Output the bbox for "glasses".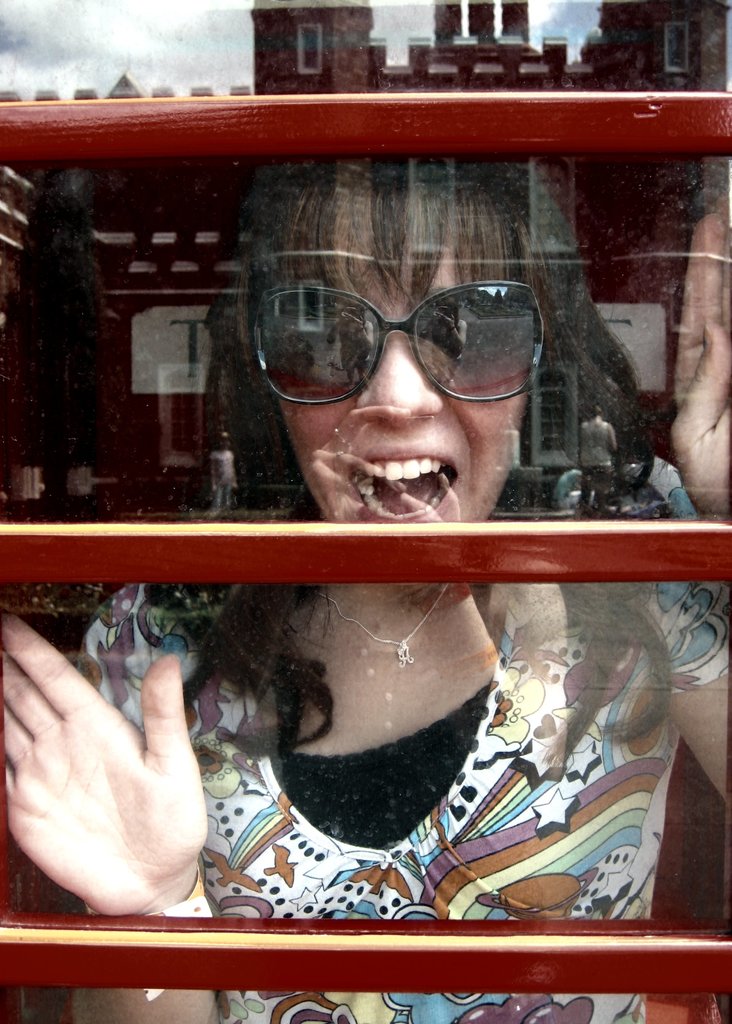
bbox(246, 282, 541, 396).
